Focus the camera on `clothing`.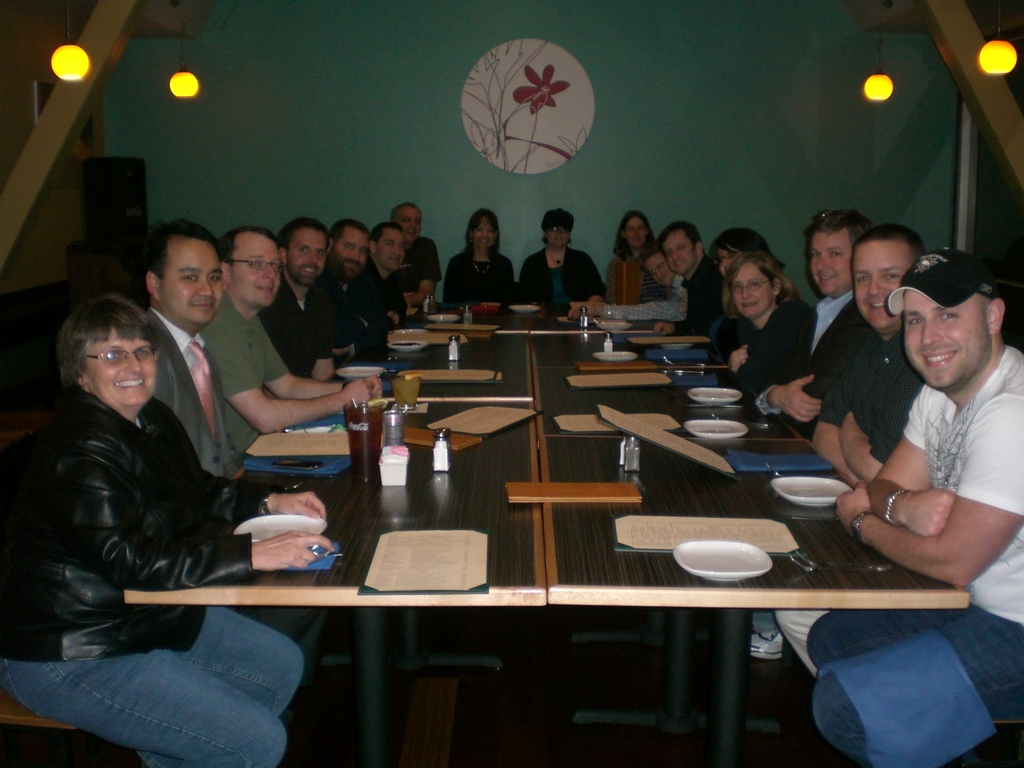
Focus region: l=314, t=268, r=398, b=343.
